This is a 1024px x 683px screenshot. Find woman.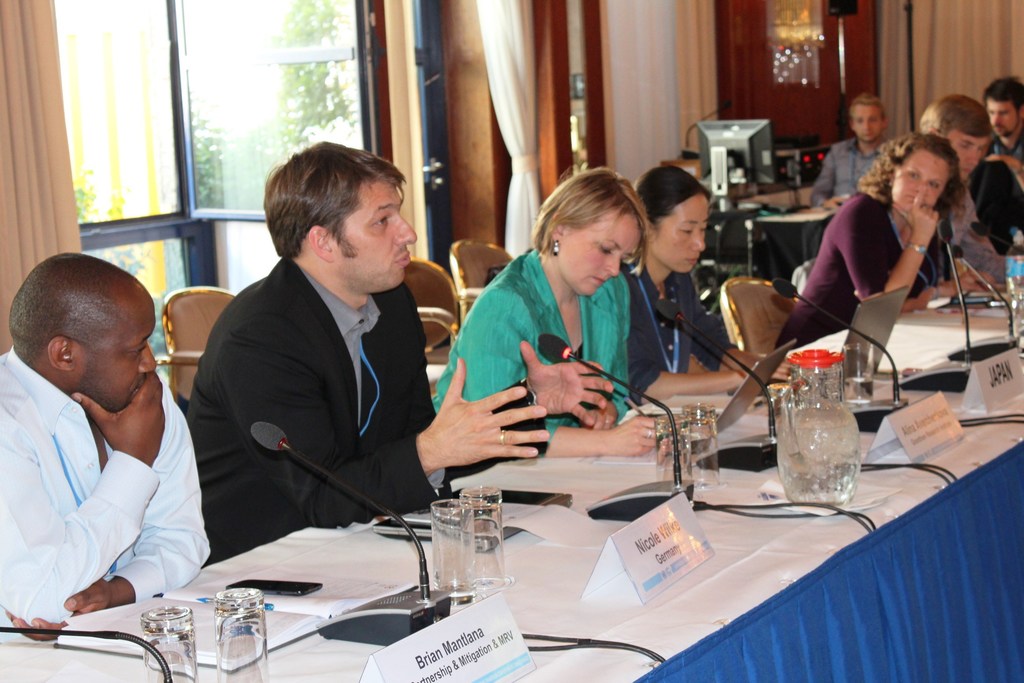
Bounding box: (614, 135, 814, 409).
